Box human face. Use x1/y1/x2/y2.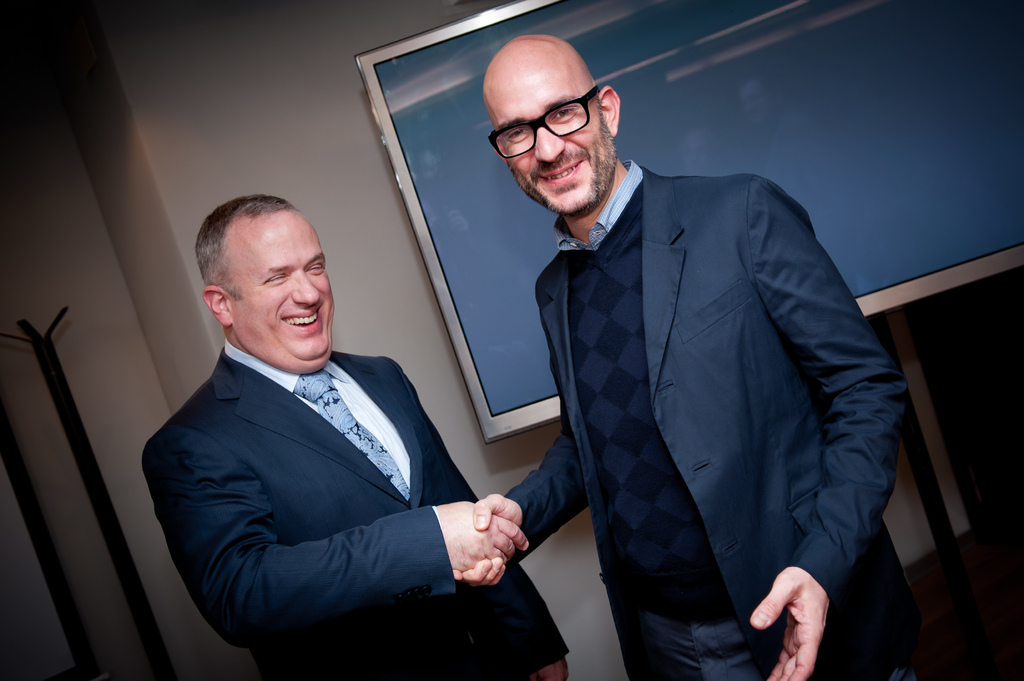
241/213/333/374.
